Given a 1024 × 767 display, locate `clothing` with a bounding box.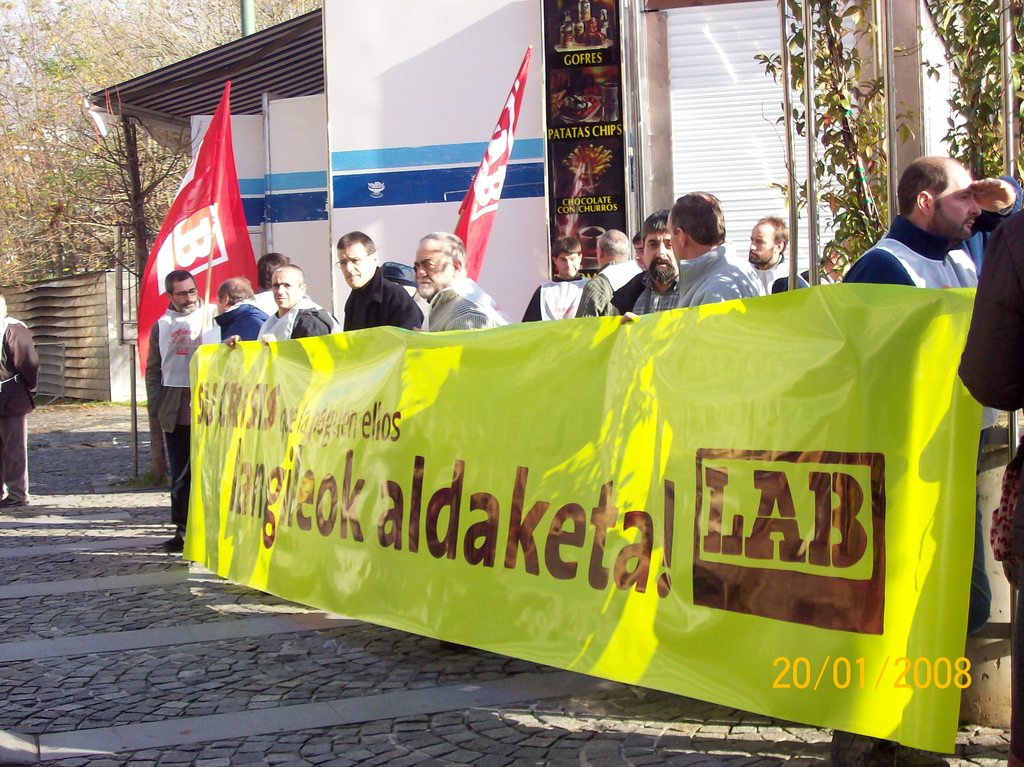
Located: locate(683, 259, 745, 303).
